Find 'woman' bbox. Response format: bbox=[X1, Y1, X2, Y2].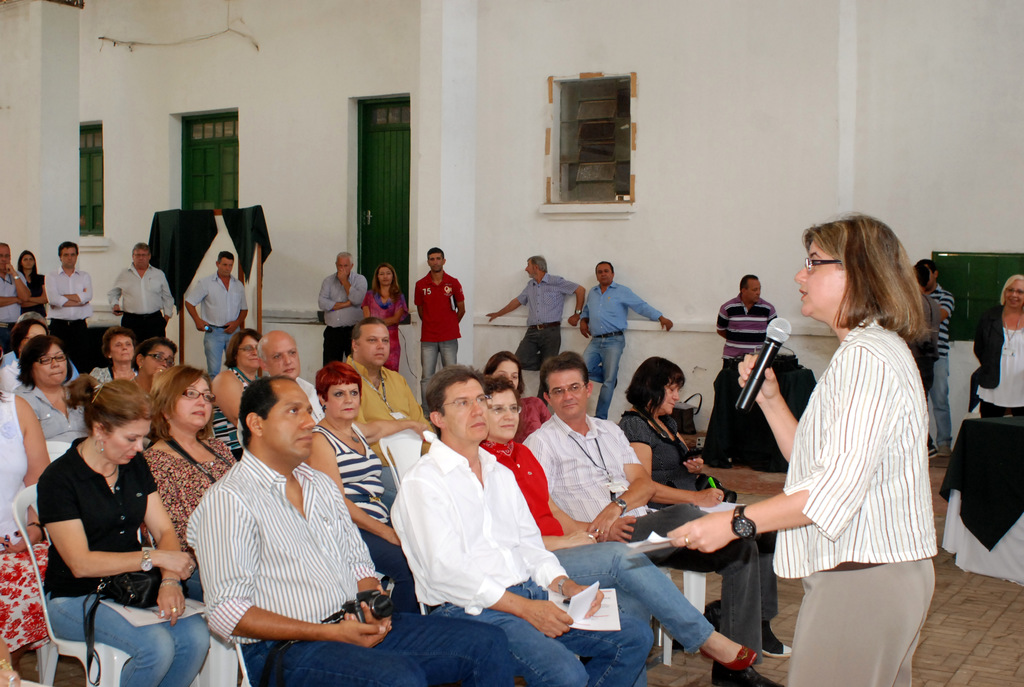
bbox=[205, 328, 264, 459].
